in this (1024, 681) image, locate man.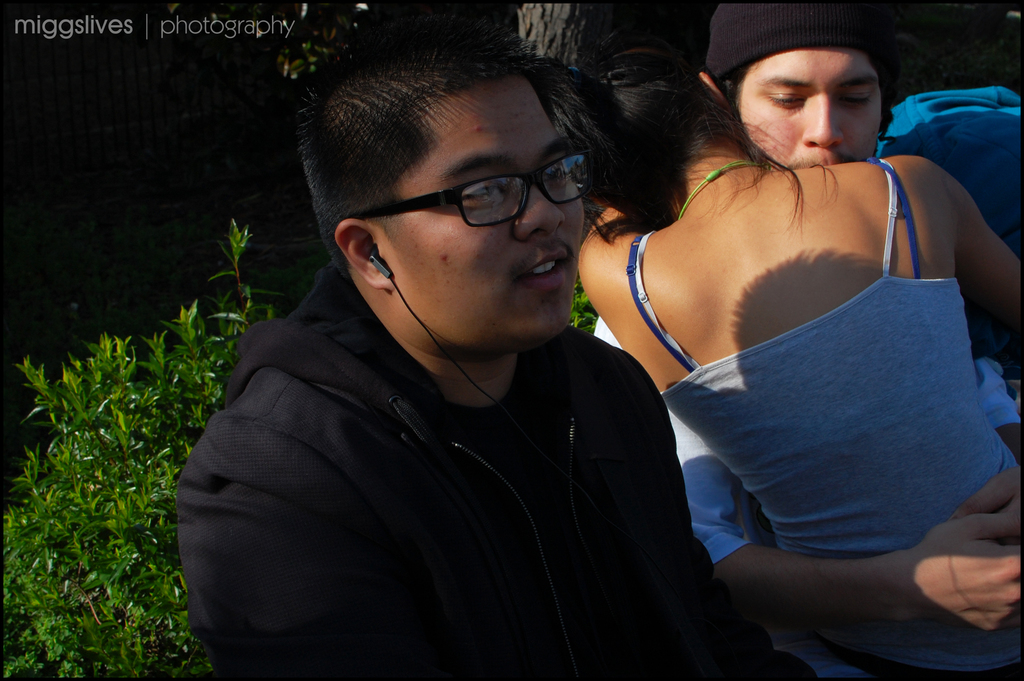
Bounding box: {"x1": 590, "y1": 0, "x2": 1019, "y2": 680}.
